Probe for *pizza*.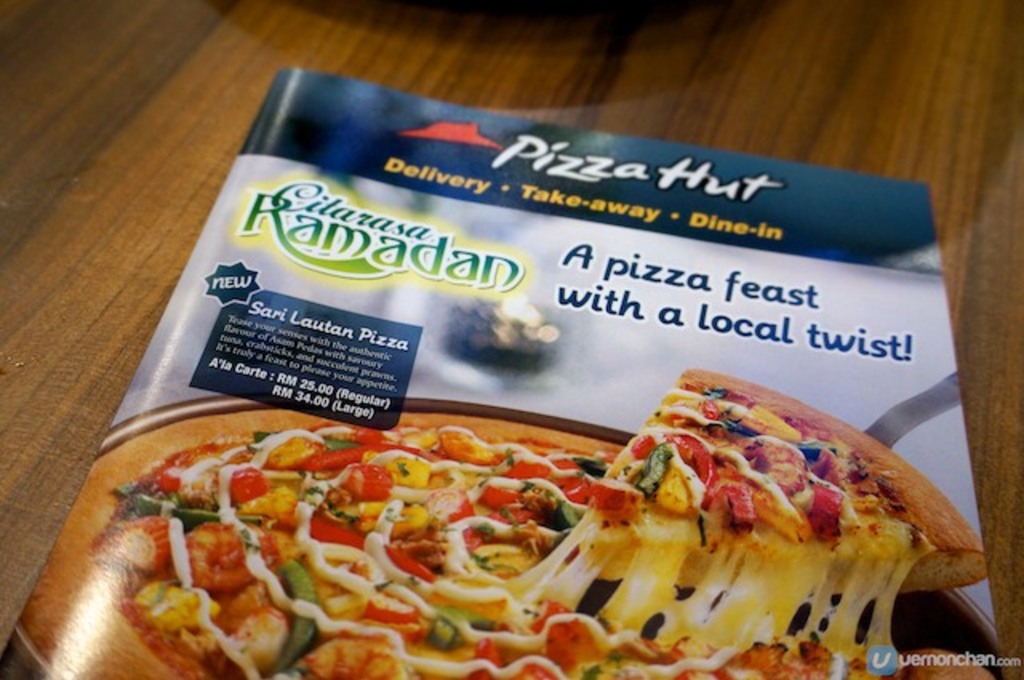
Probe result: (left=46, top=392, right=952, bottom=669).
